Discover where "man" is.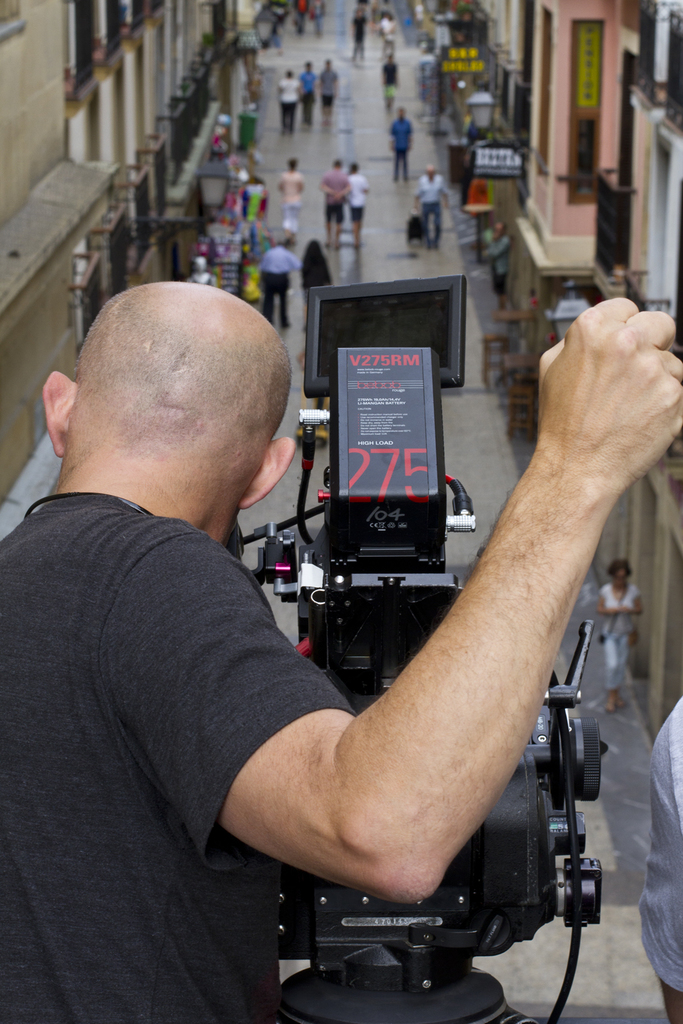
Discovered at bbox(479, 212, 510, 301).
